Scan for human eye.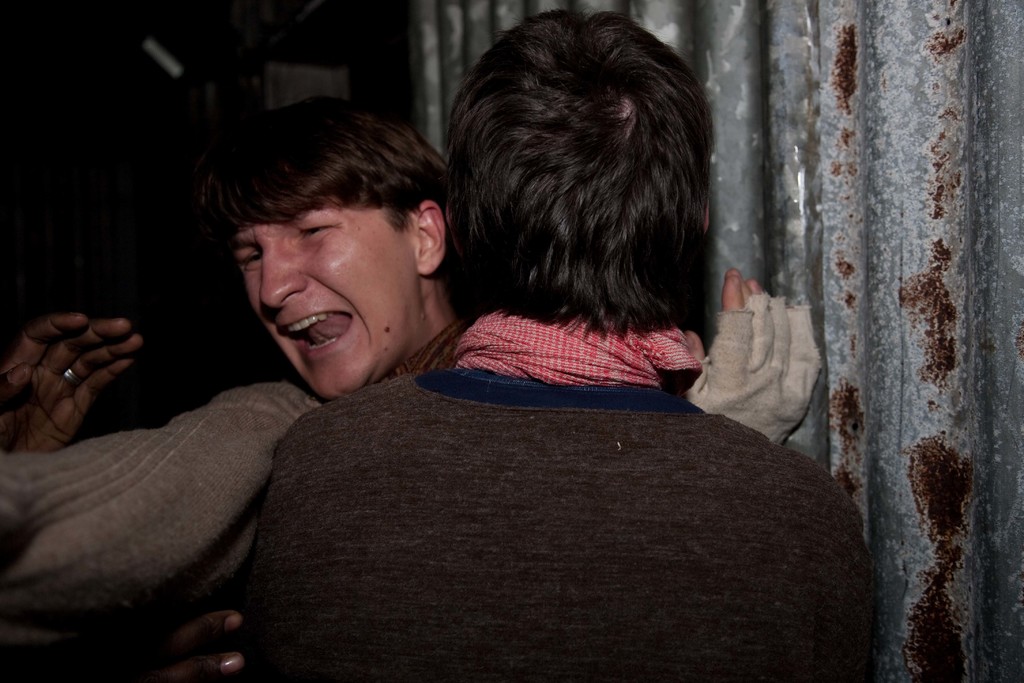
Scan result: [295,218,341,243].
